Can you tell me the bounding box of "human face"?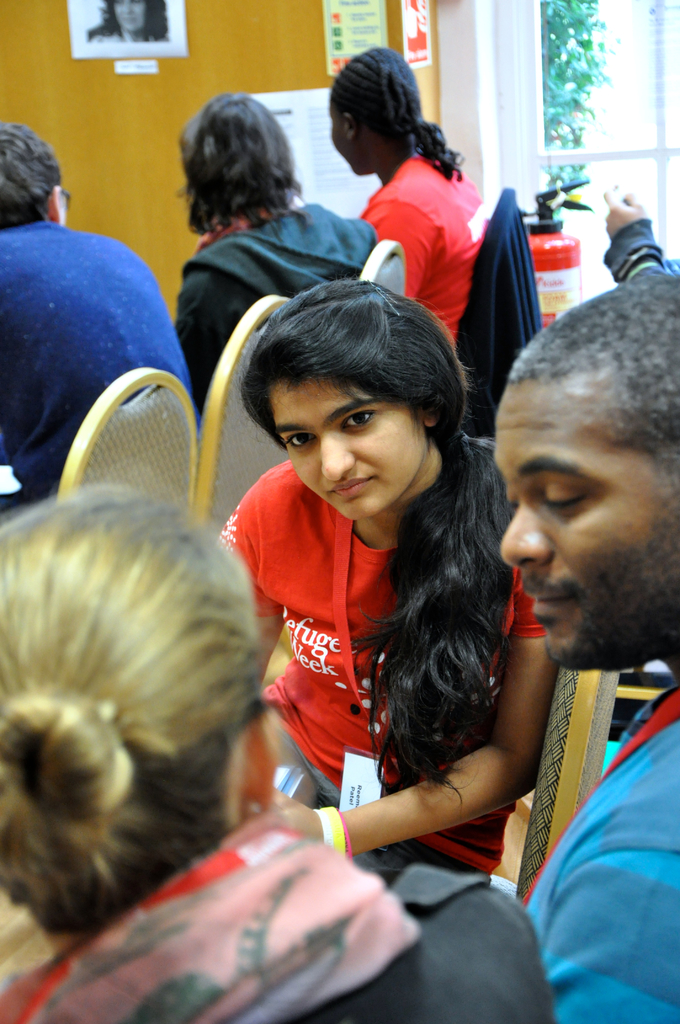
box=[503, 389, 679, 664].
